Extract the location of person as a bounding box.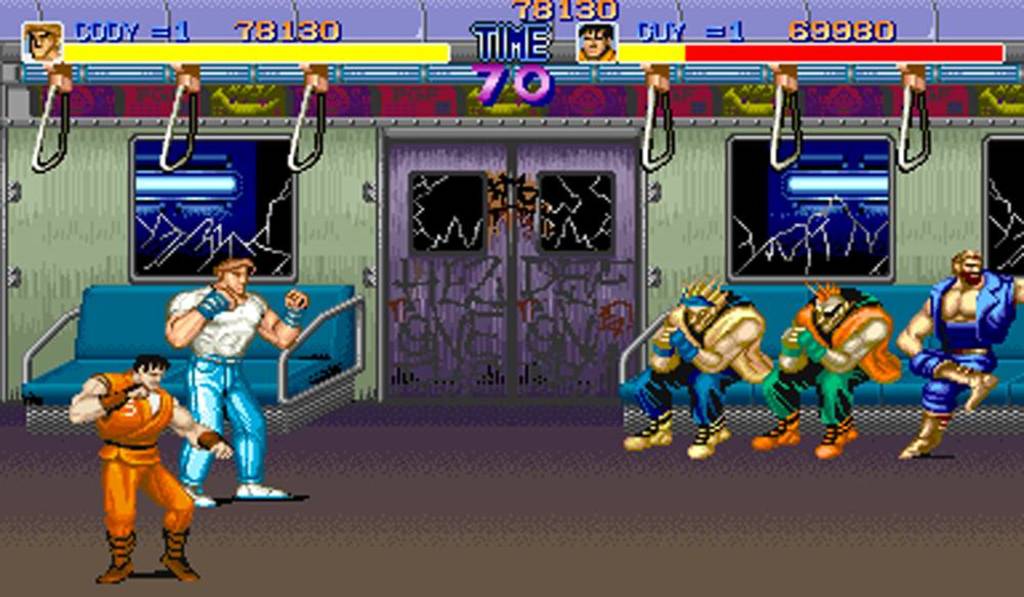
(755, 280, 901, 458).
